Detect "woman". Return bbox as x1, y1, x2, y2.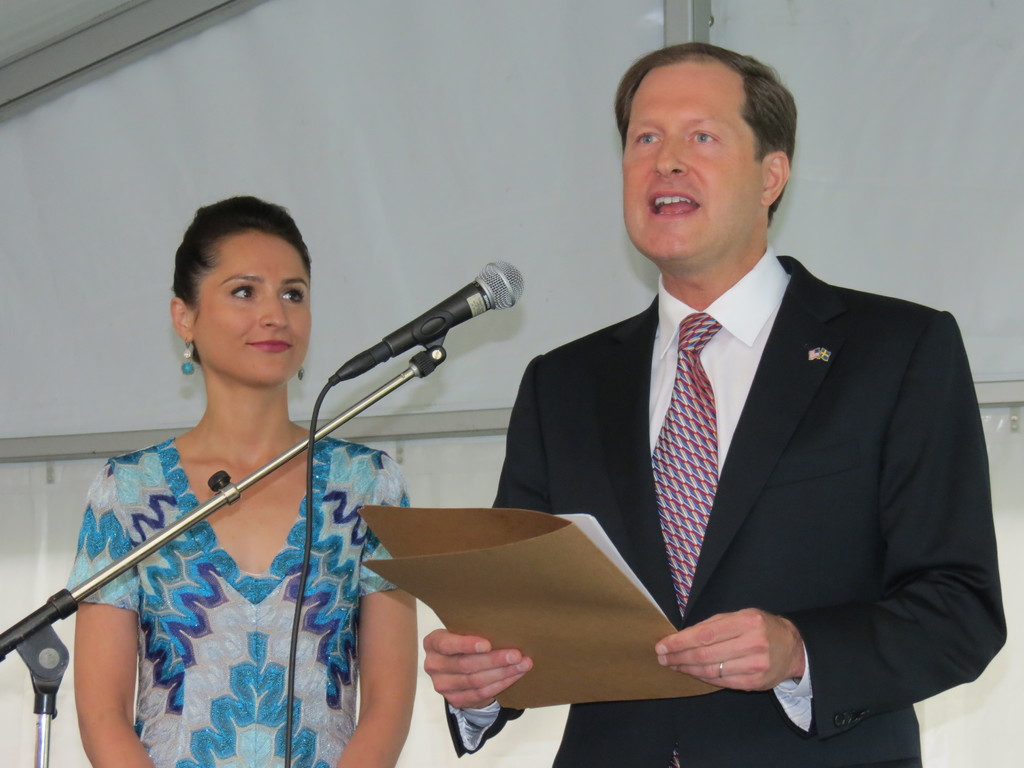
35, 185, 404, 767.
